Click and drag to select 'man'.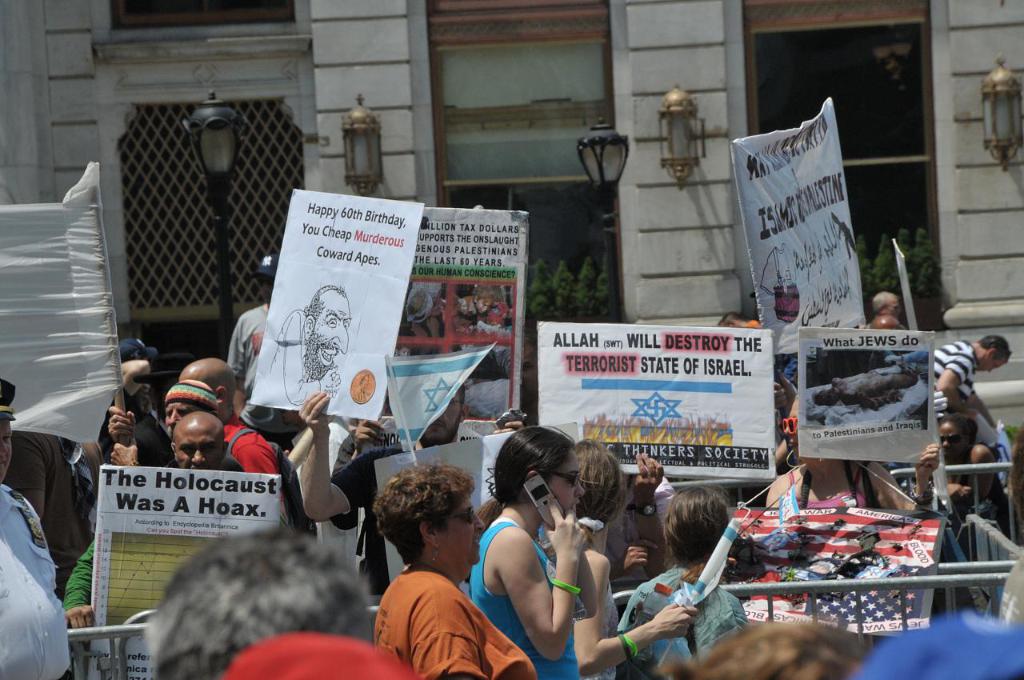
Selection: x1=182 y1=354 x2=277 y2=490.
